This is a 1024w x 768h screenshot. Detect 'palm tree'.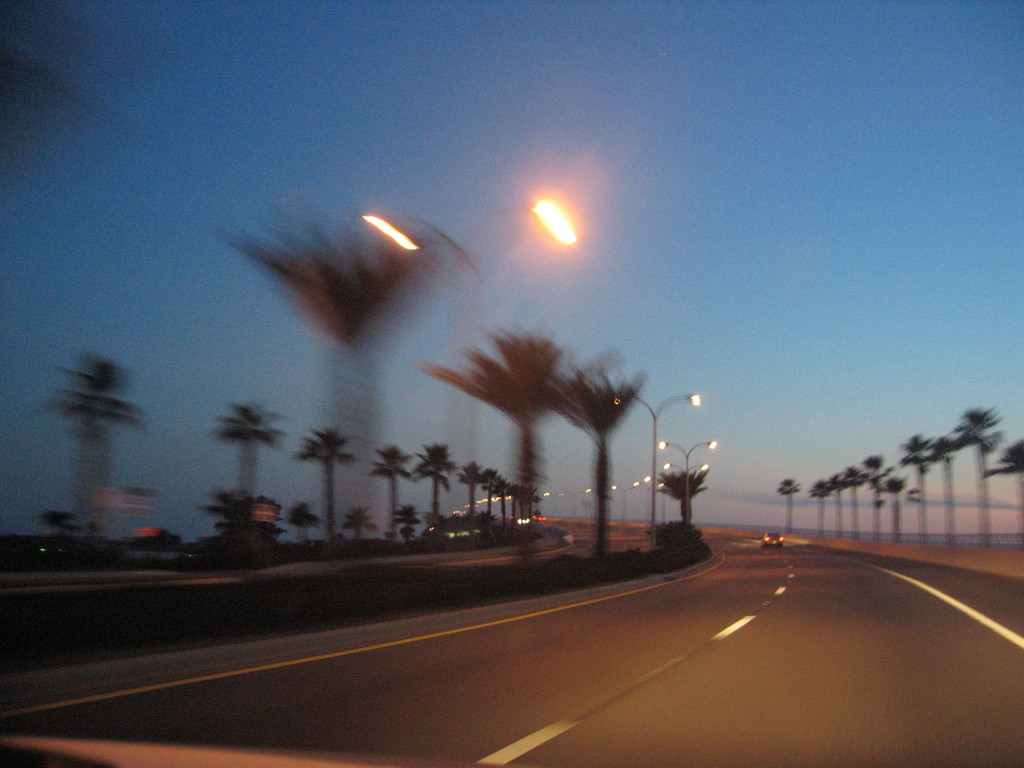
x1=205, y1=401, x2=278, y2=573.
